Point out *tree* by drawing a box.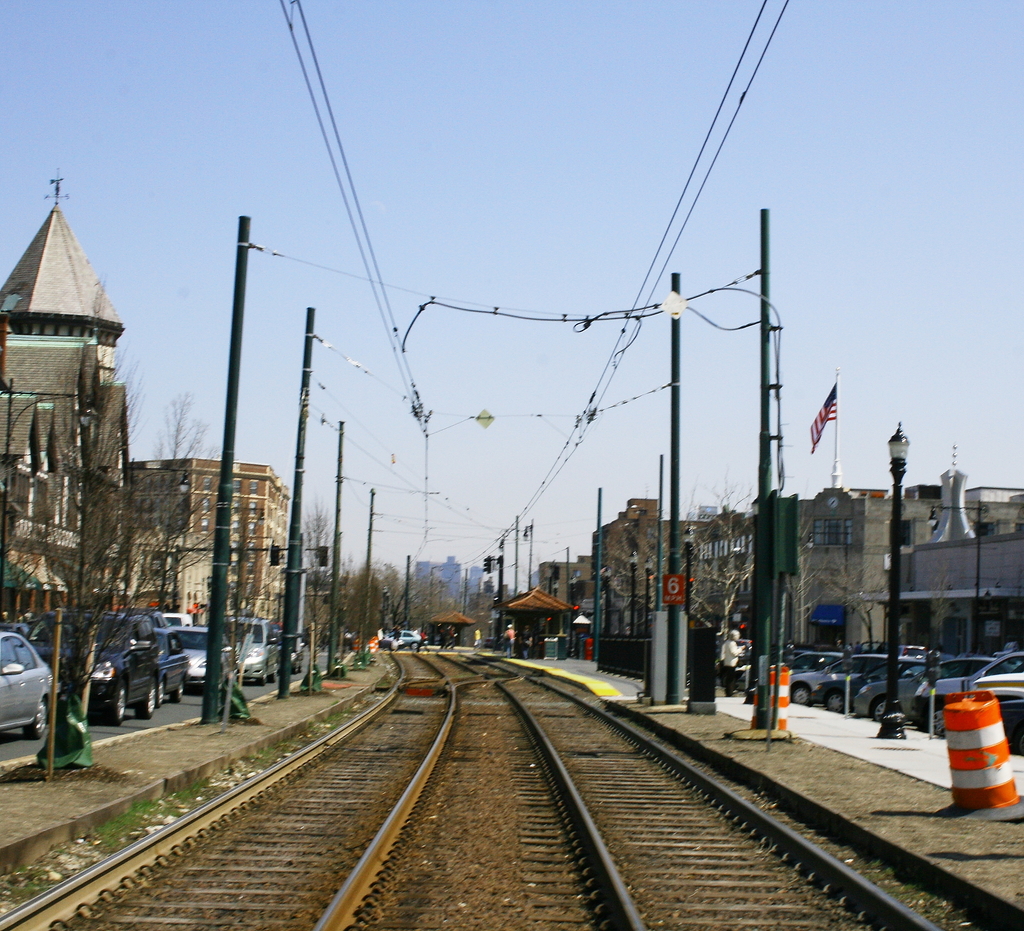
<region>780, 488, 904, 647</region>.
